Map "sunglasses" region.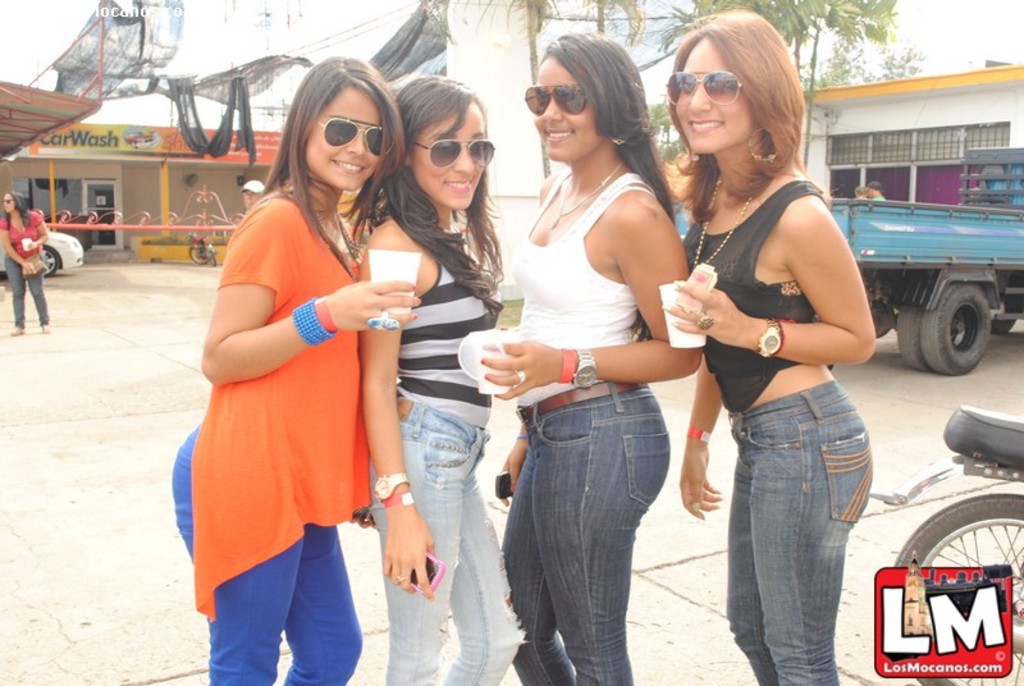
Mapped to crop(522, 82, 594, 120).
